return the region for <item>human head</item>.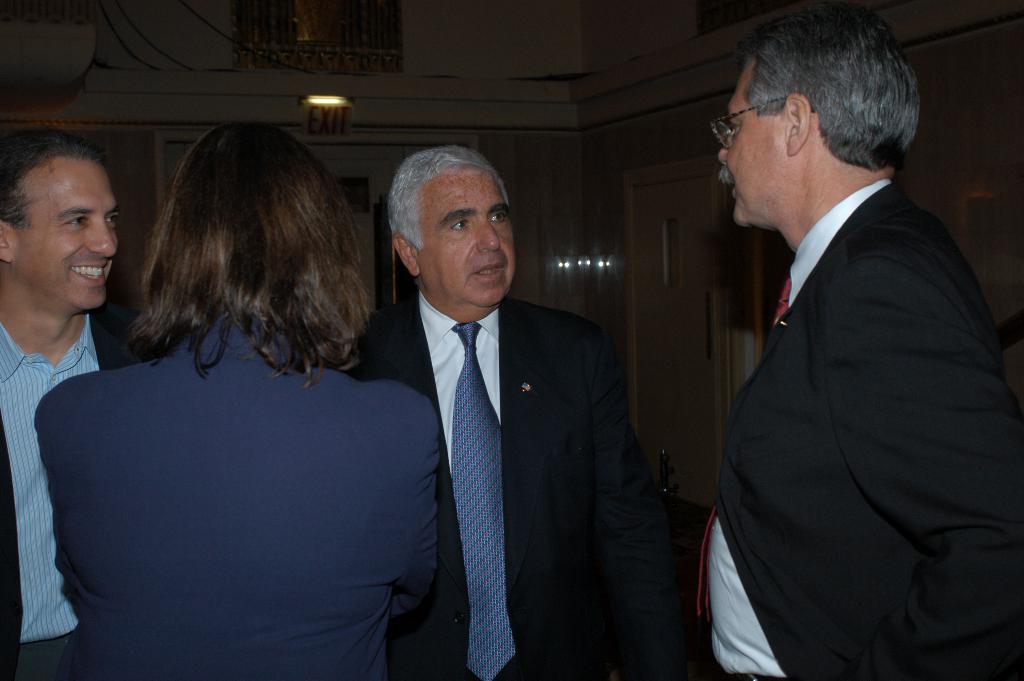
140:121:362:326.
